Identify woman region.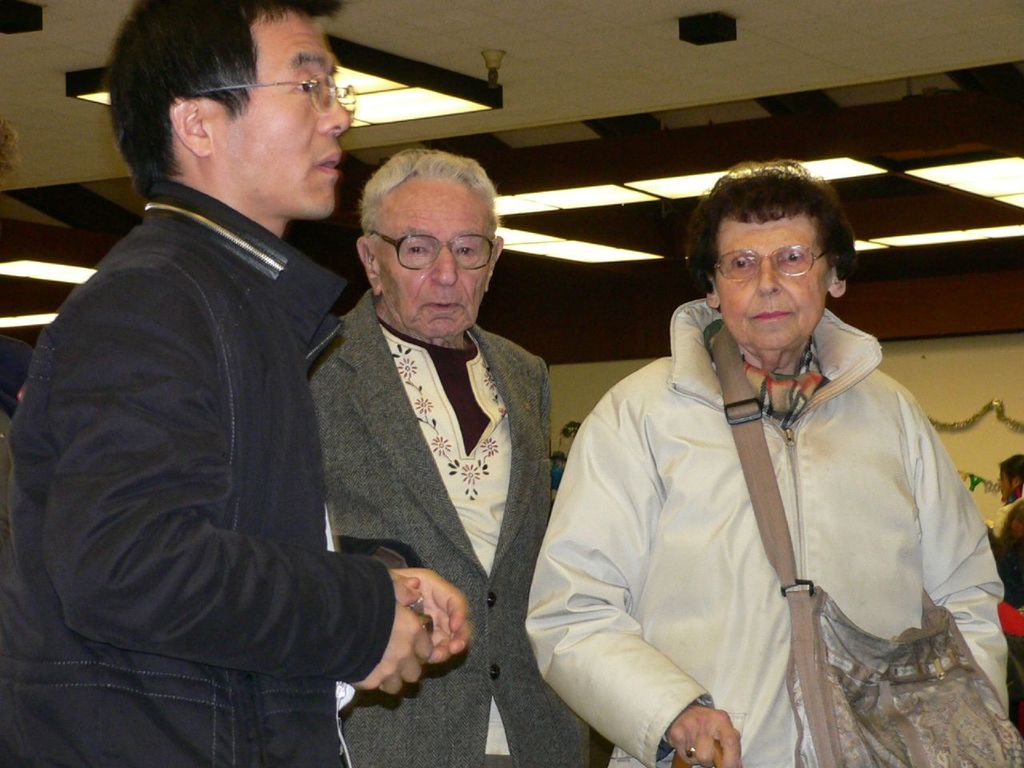
Region: (left=515, top=156, right=1004, bottom=767).
